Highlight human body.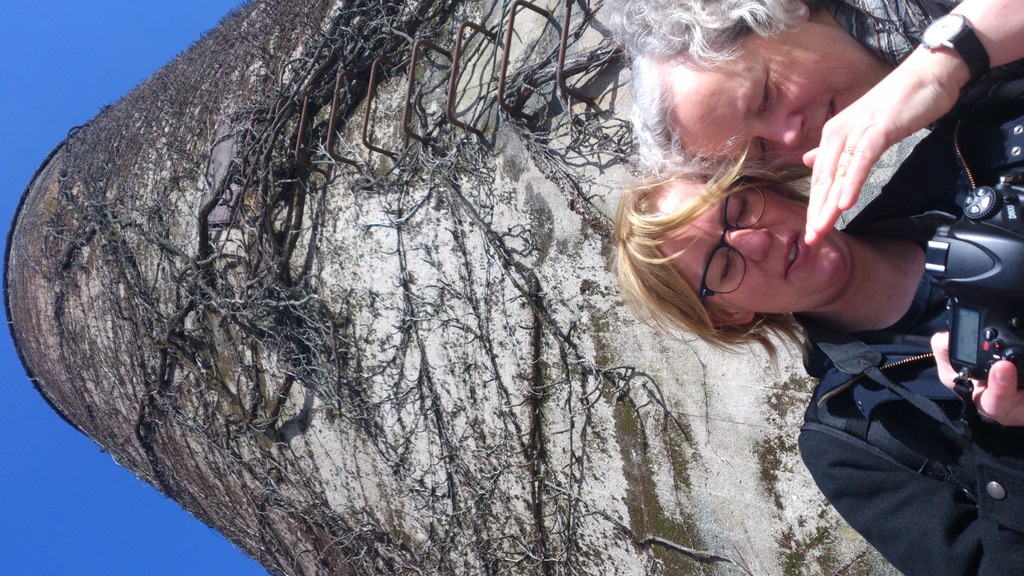
Highlighted region: bbox=(801, 0, 1023, 248).
